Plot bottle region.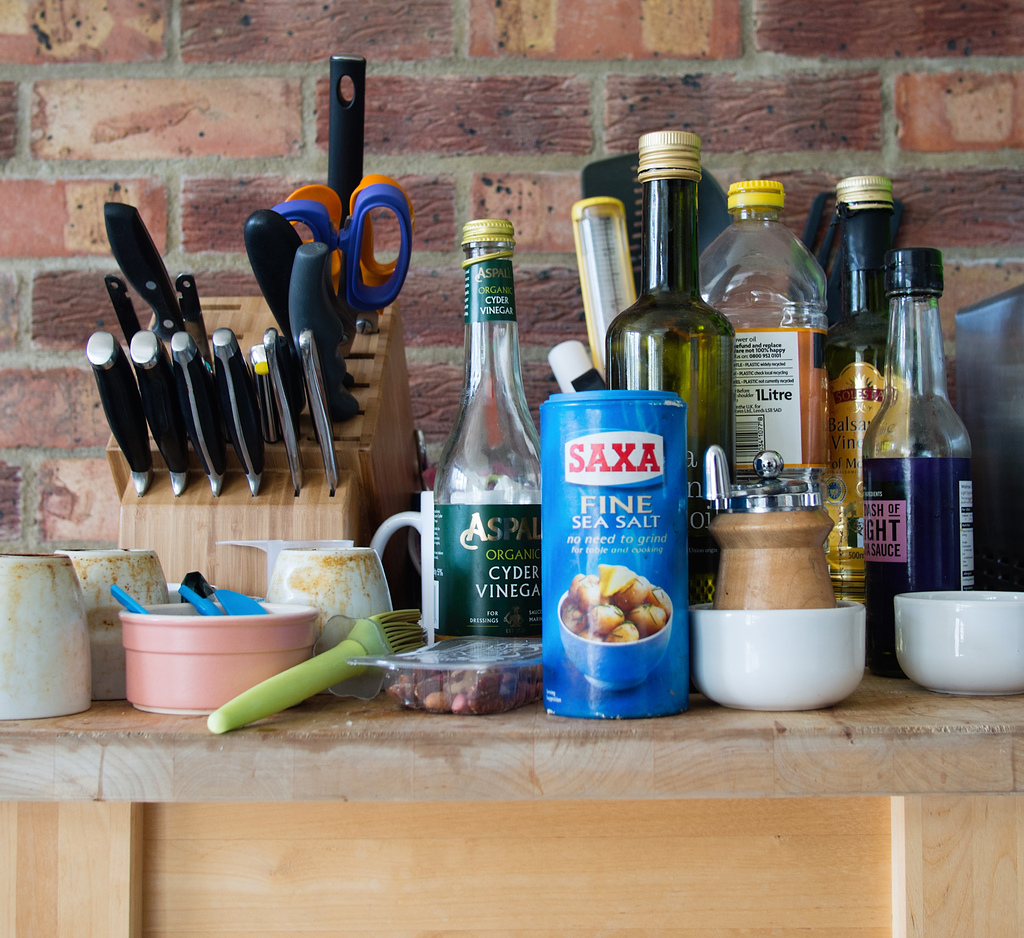
Plotted at x1=406, y1=222, x2=536, y2=714.
